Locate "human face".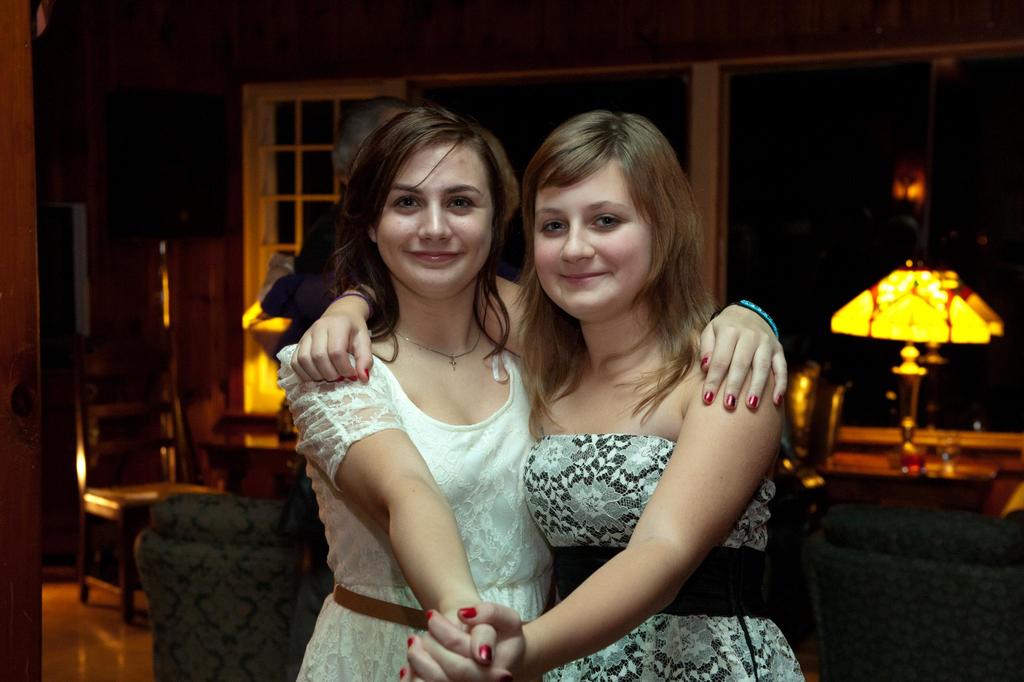
Bounding box: box=[537, 154, 651, 319].
